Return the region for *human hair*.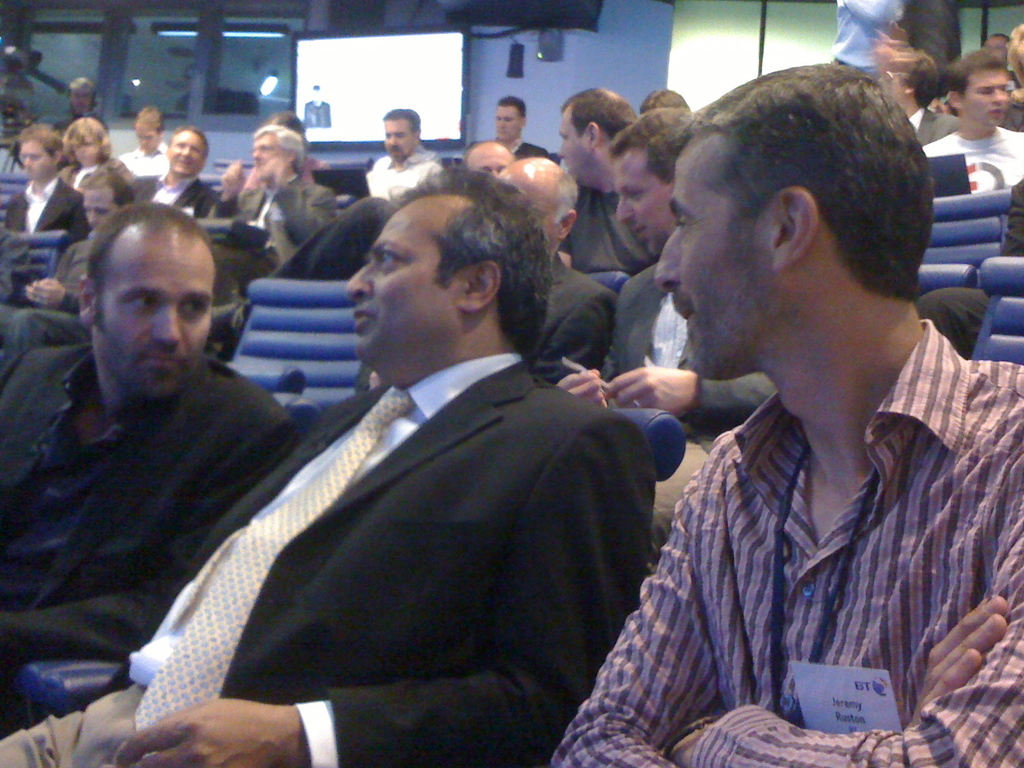
rect(61, 116, 113, 164).
